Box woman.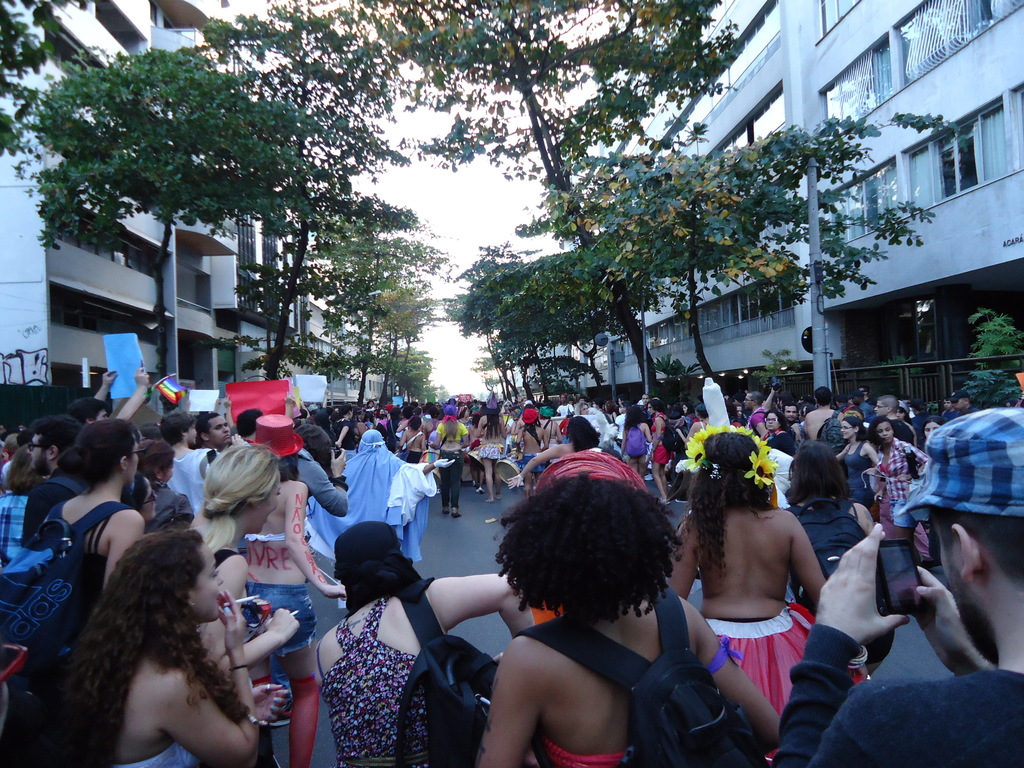
[x1=24, y1=487, x2=284, y2=767].
